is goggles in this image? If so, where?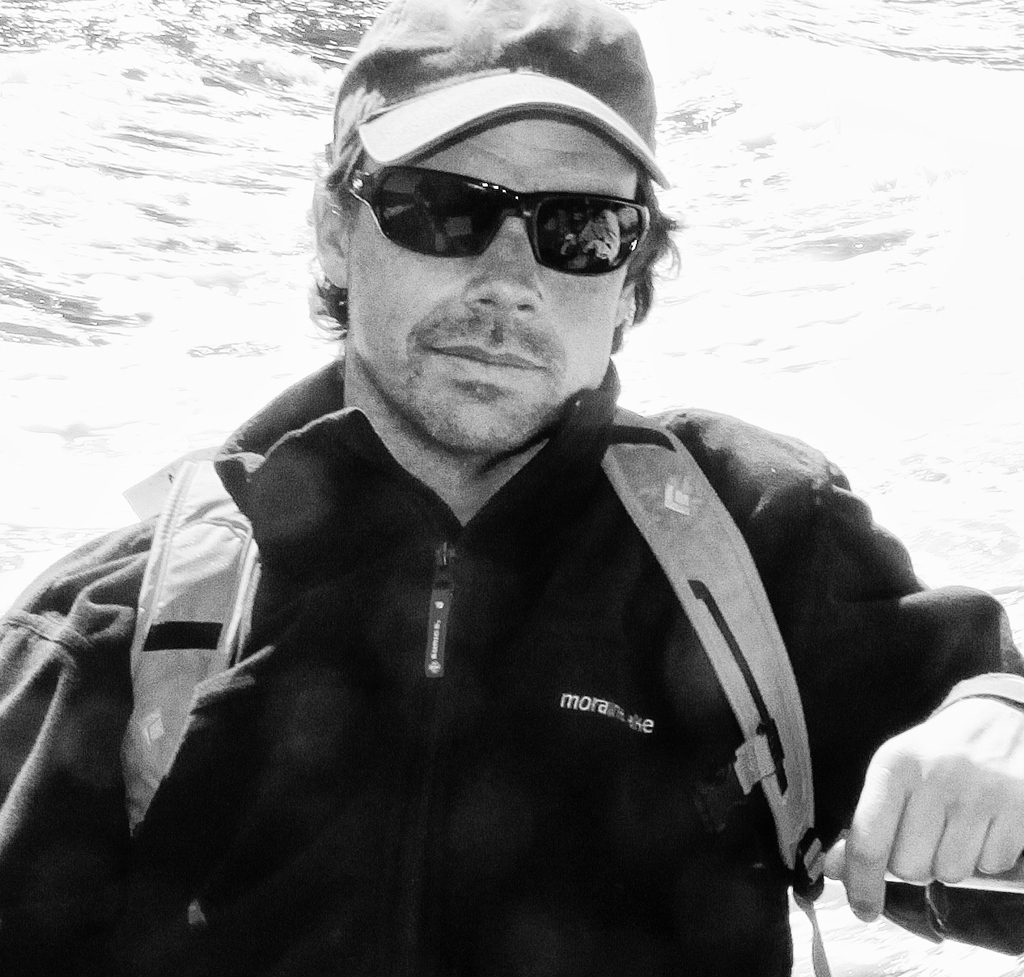
Yes, at x1=332 y1=181 x2=675 y2=285.
